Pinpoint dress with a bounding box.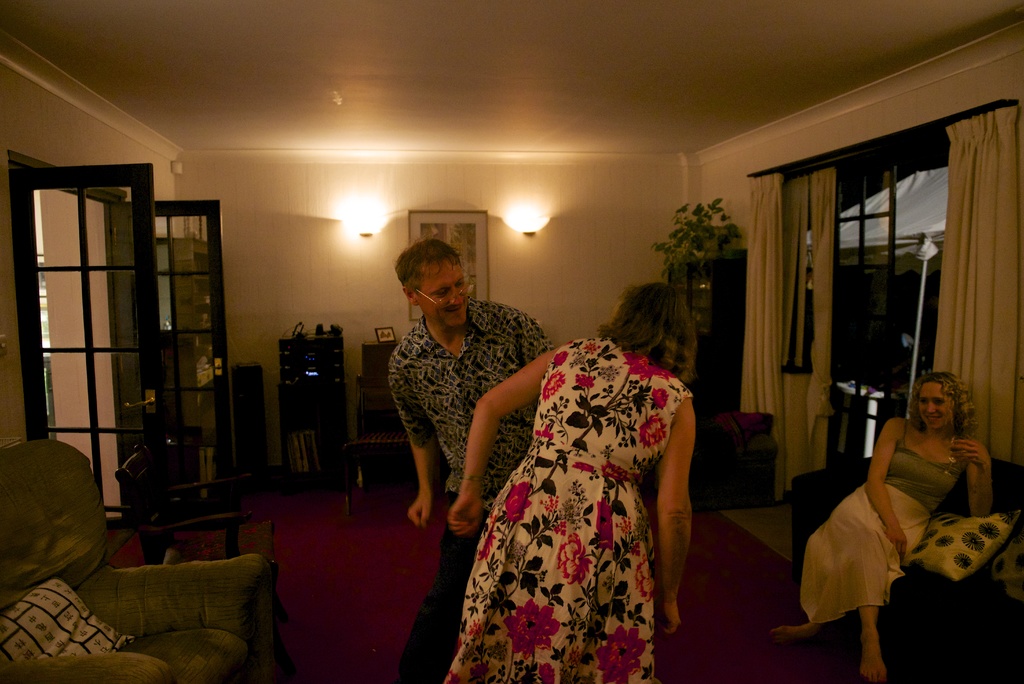
left=438, top=333, right=702, bottom=683.
